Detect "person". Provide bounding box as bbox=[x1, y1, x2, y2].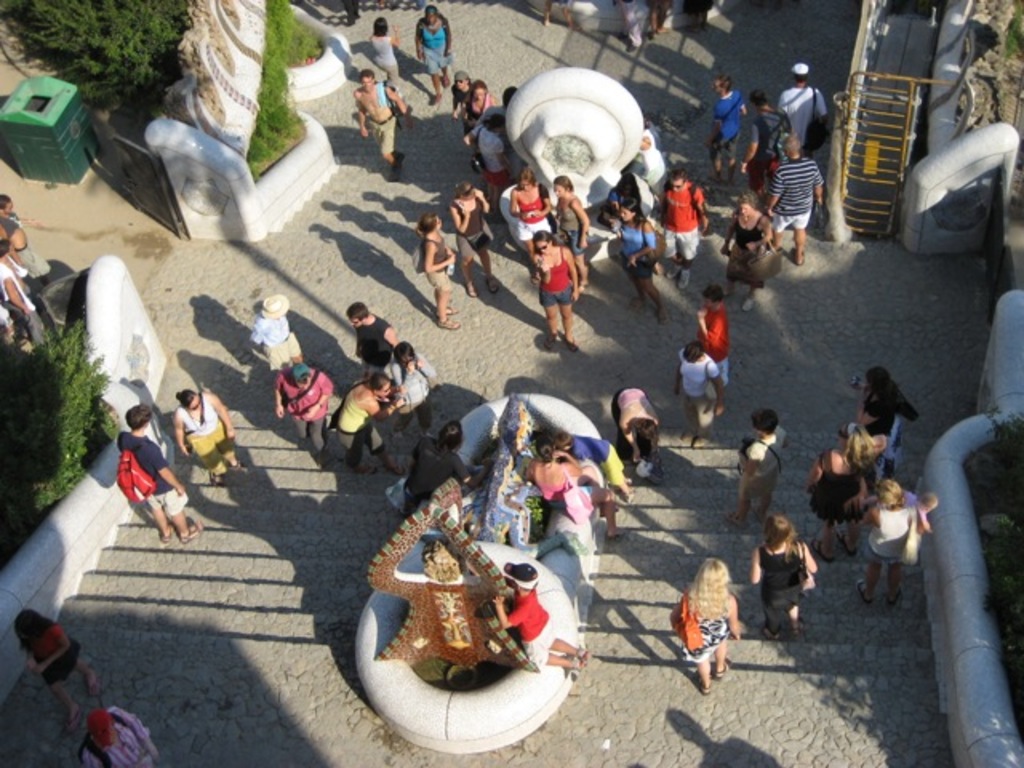
bbox=[541, 0, 579, 29].
